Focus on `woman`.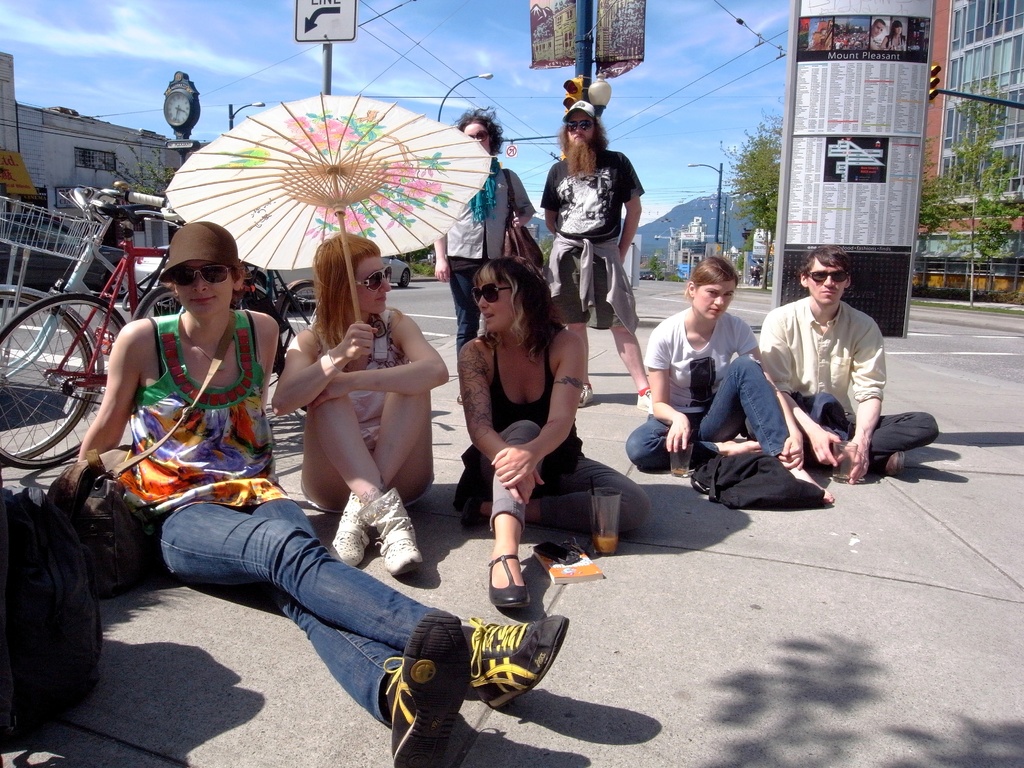
Focused at 436,108,536,346.
